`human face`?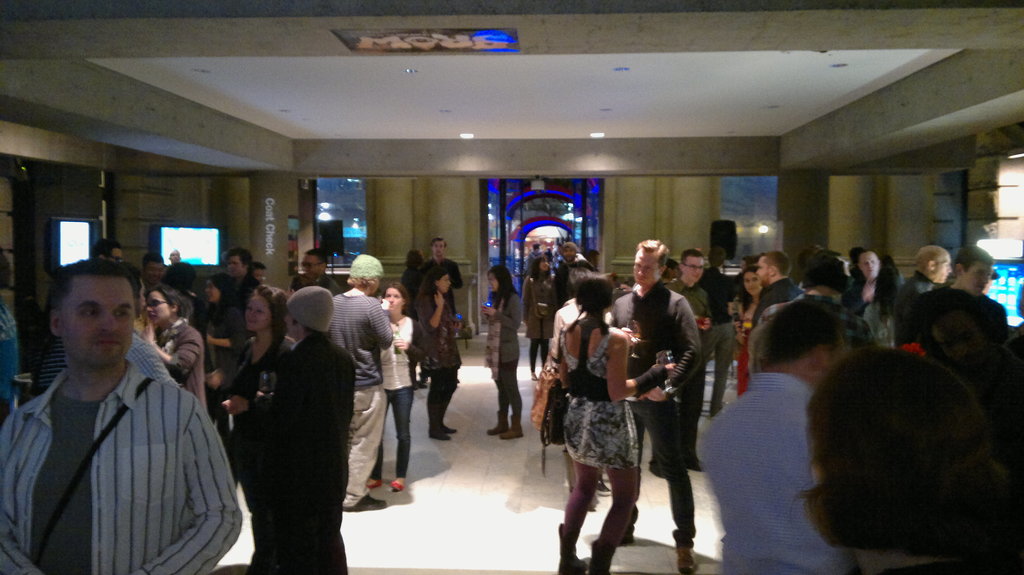
bbox=(61, 276, 134, 365)
